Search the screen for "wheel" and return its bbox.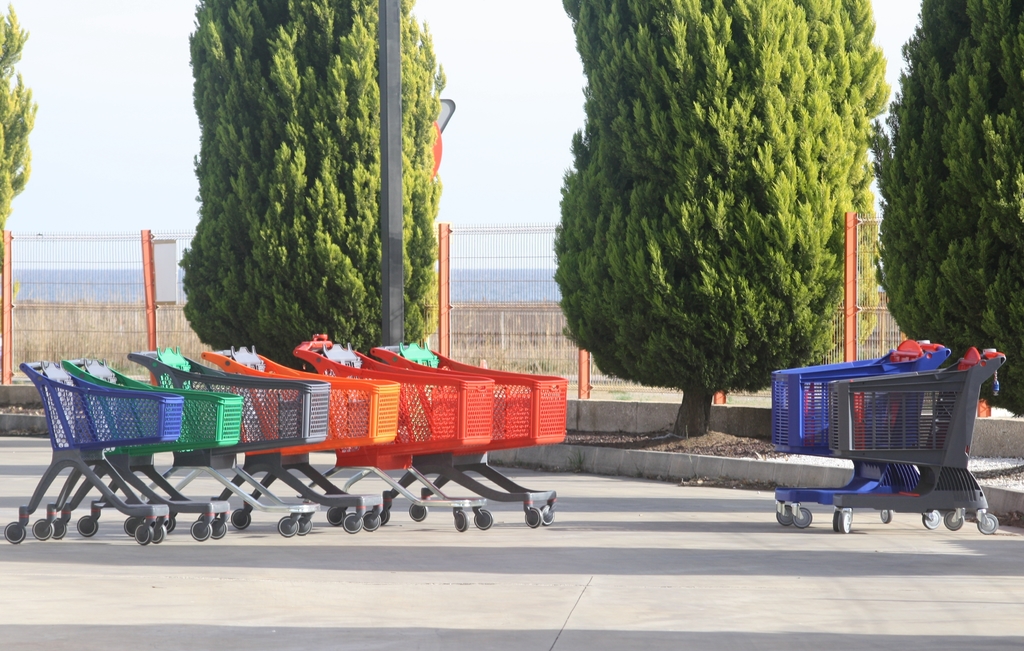
Found: (47,520,66,543).
